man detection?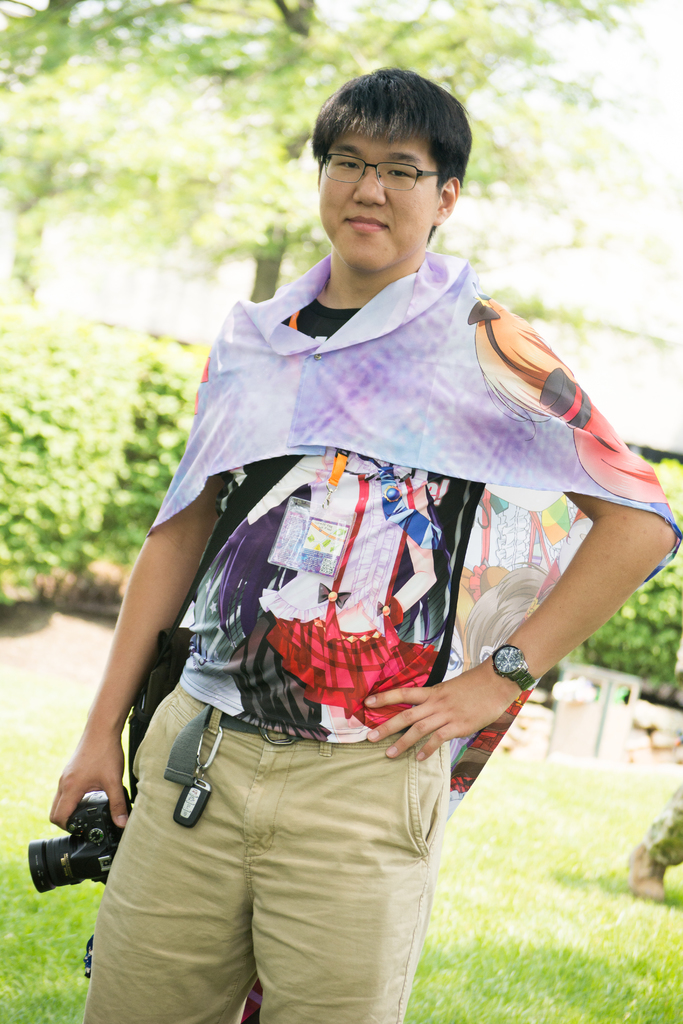
rect(66, 84, 621, 991)
